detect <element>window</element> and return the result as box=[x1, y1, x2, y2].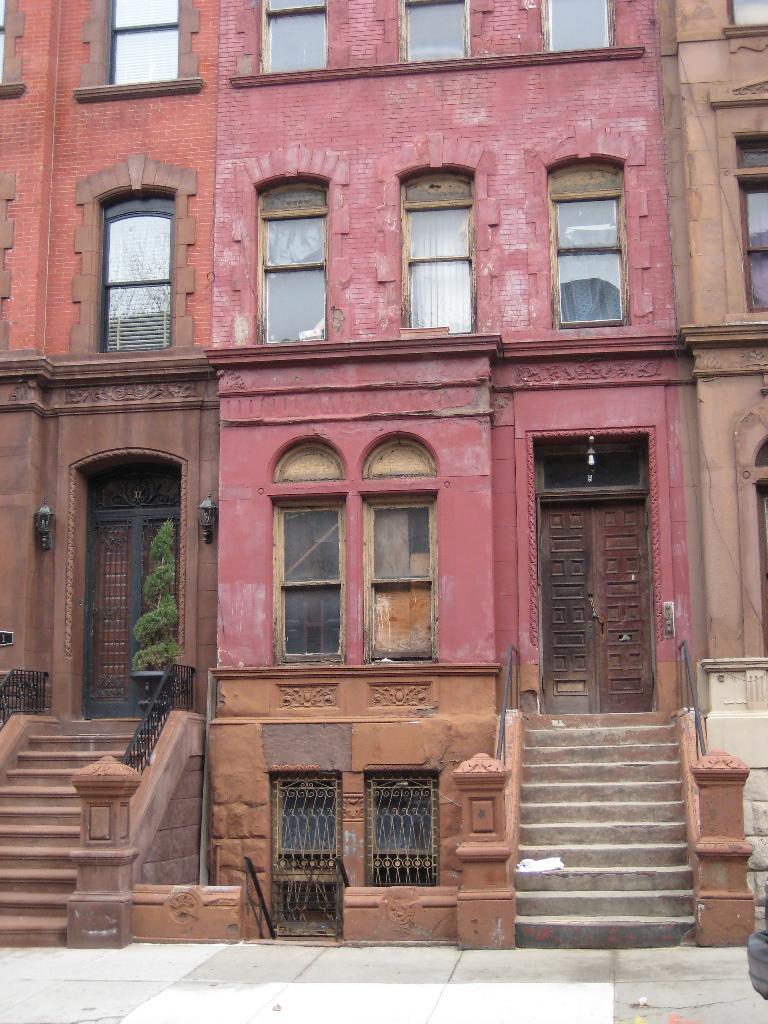
box=[355, 433, 444, 657].
